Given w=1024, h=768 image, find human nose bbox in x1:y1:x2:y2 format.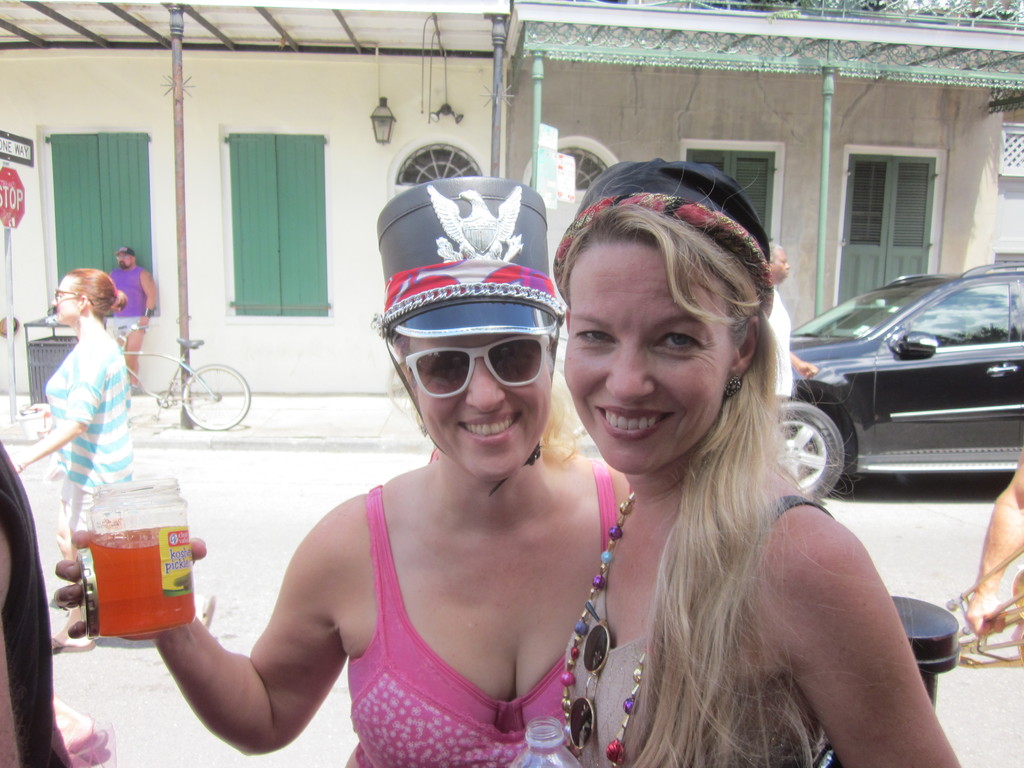
47:291:56:309.
